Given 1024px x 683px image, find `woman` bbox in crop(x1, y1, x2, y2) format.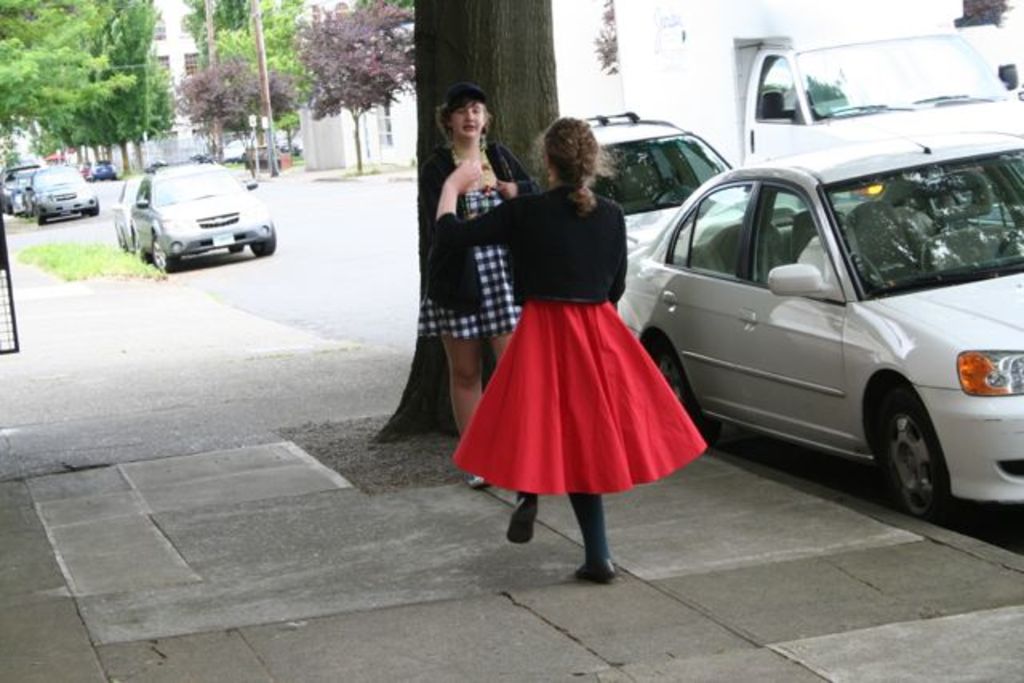
crop(422, 86, 528, 483).
